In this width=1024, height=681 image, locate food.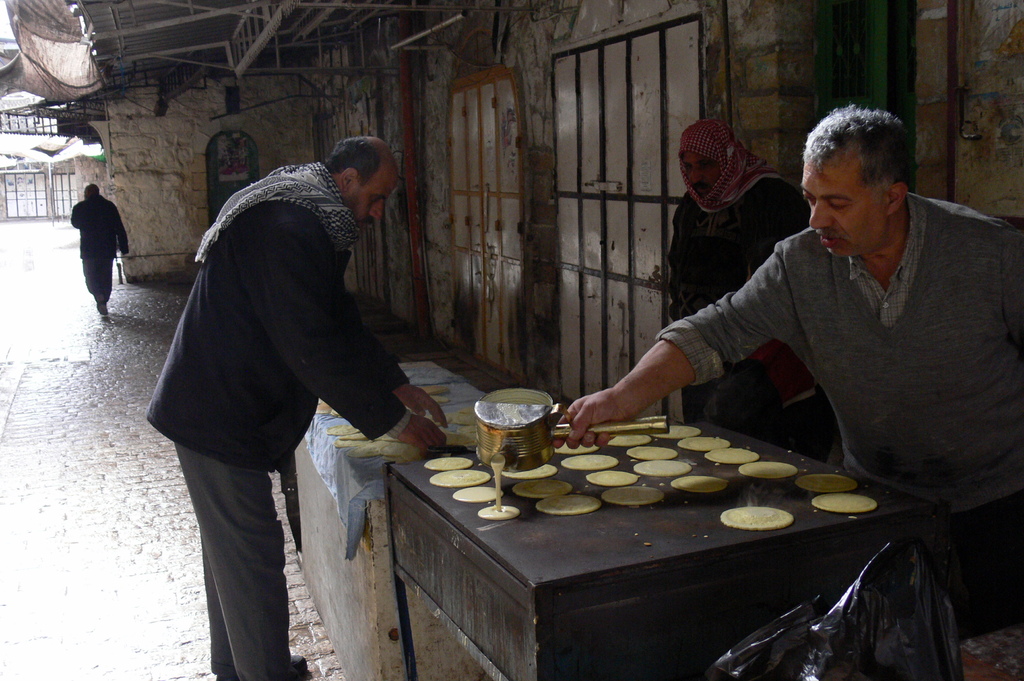
Bounding box: 677,434,731,452.
